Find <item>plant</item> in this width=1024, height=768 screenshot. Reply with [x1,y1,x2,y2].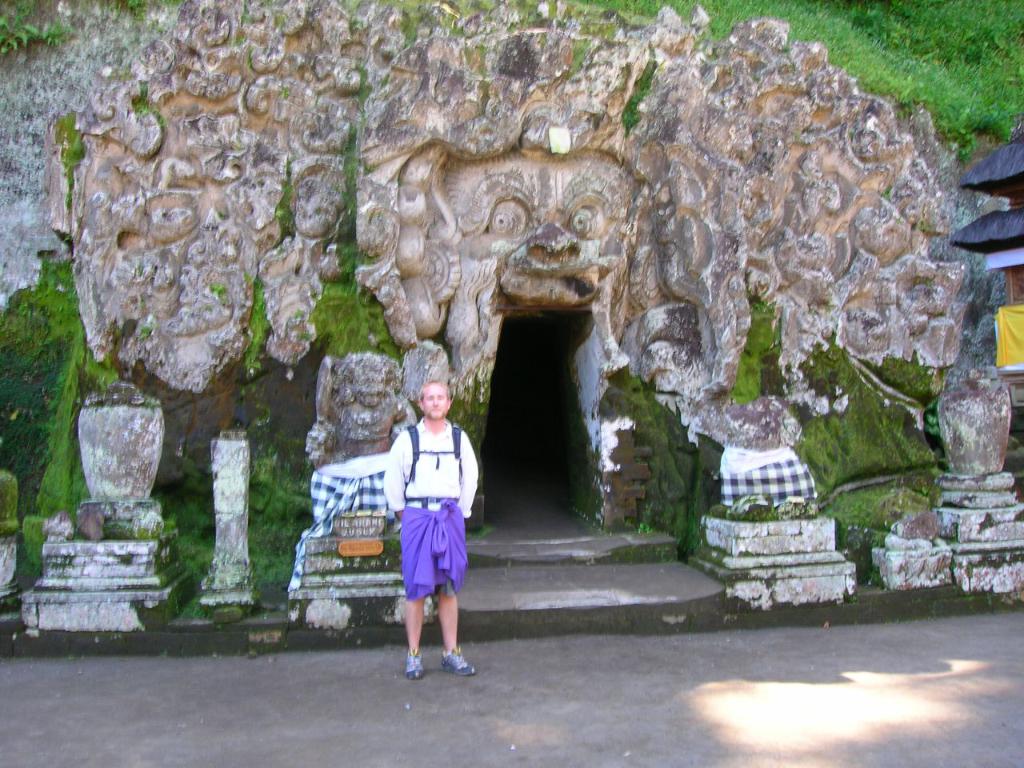
[0,0,66,62].
